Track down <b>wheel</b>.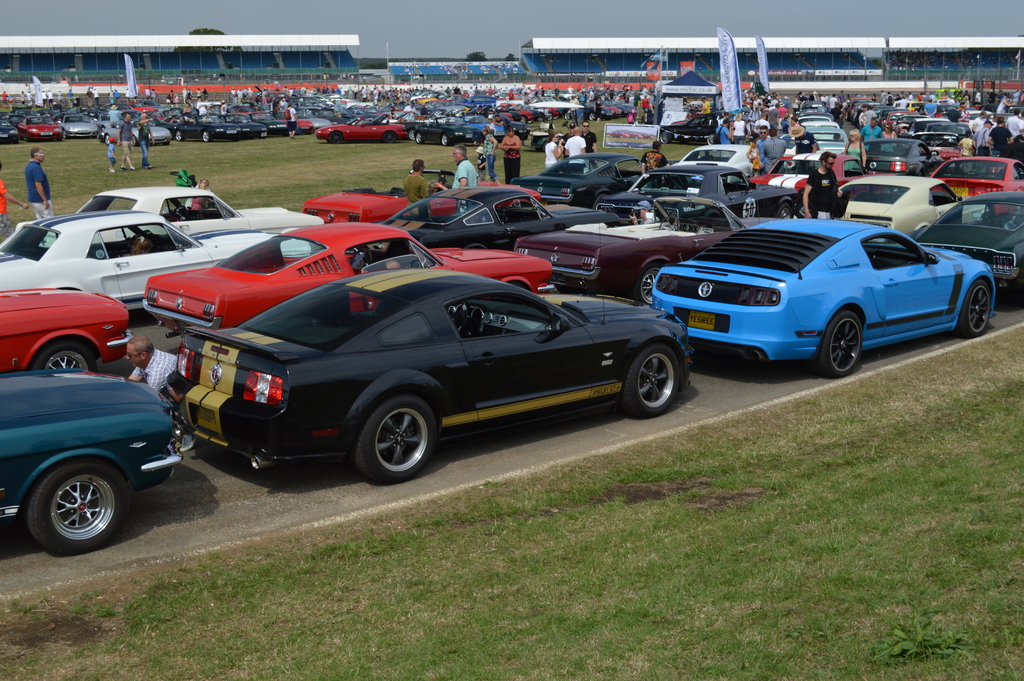
Tracked to (408,129,413,138).
